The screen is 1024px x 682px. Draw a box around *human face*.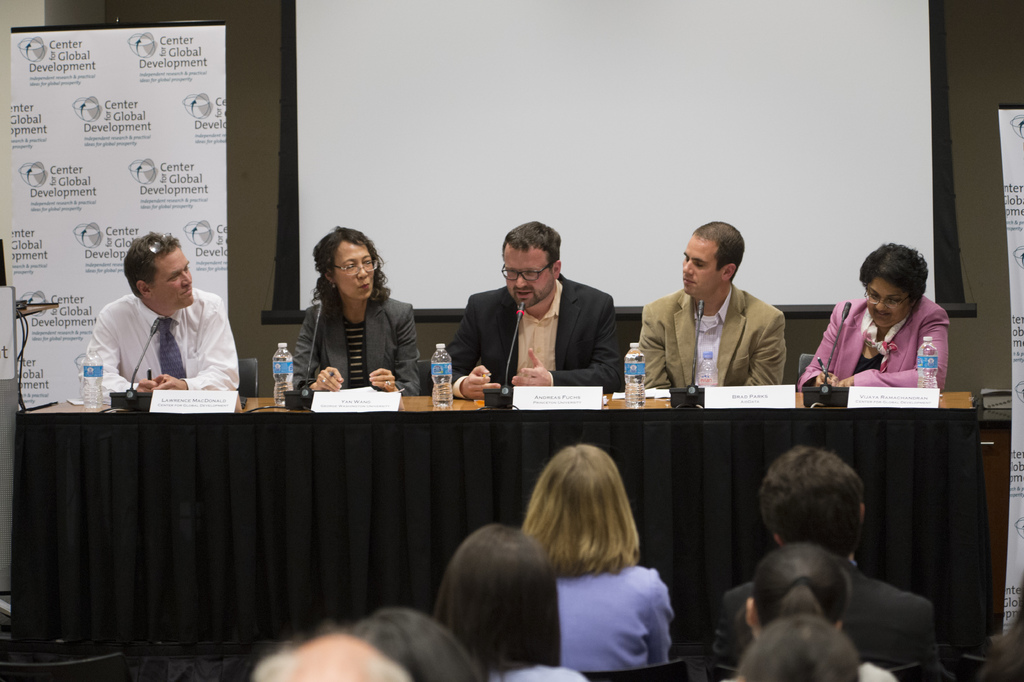
box=[504, 249, 552, 310].
